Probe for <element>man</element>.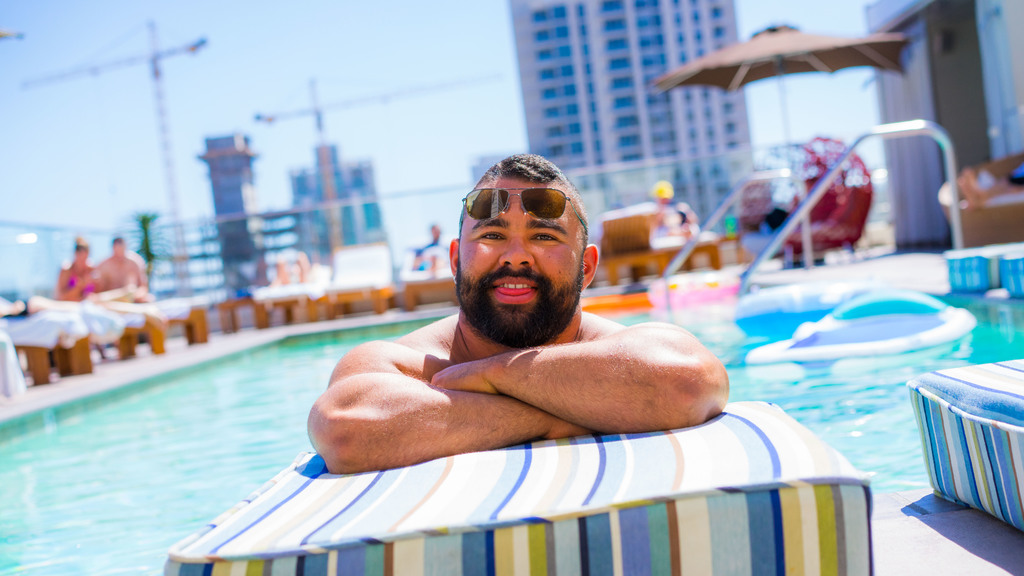
Probe result: {"x1": 305, "y1": 152, "x2": 733, "y2": 472}.
